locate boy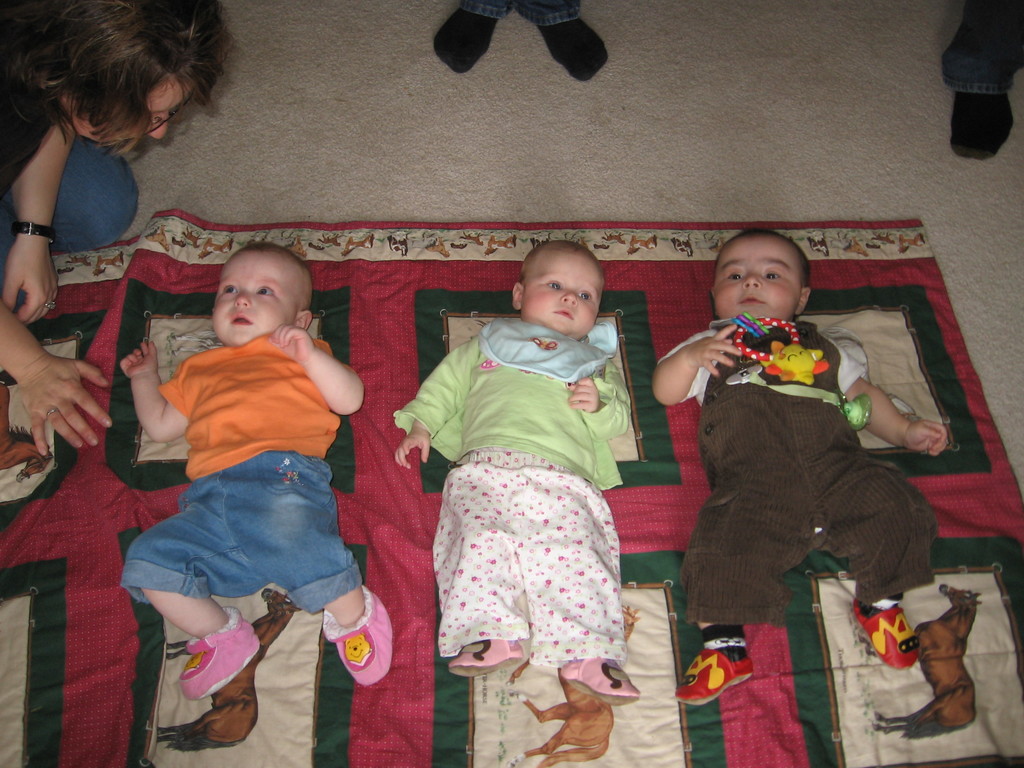
rect(396, 240, 640, 707)
